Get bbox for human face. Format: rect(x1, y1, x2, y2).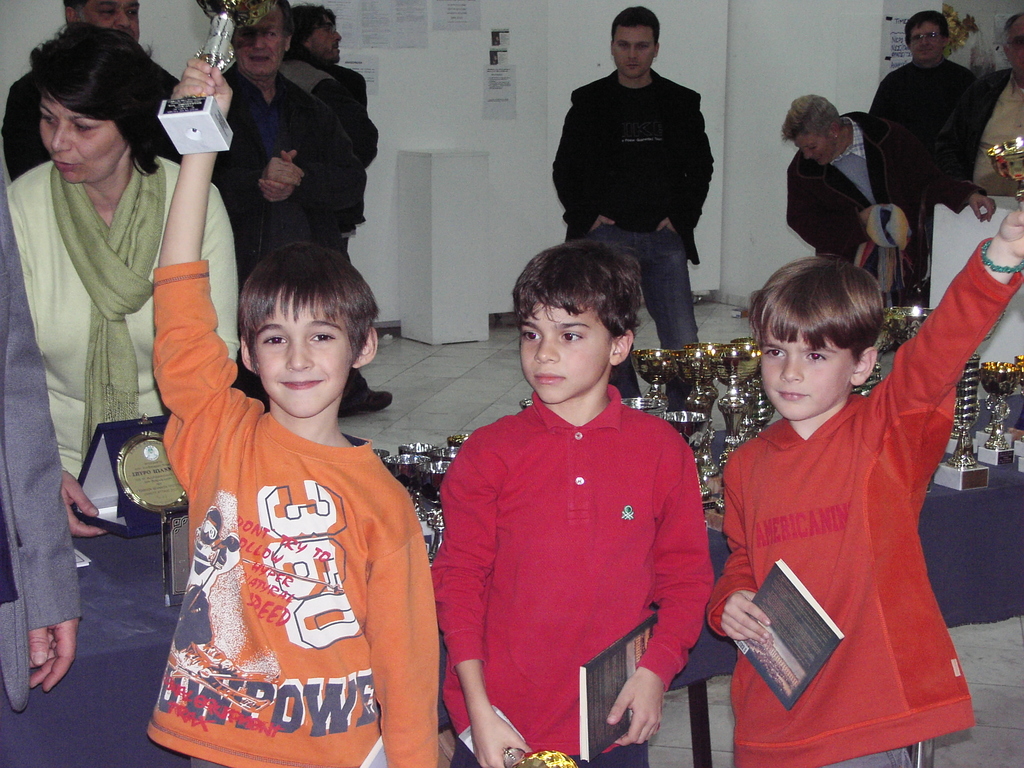
rect(753, 319, 856, 420).
